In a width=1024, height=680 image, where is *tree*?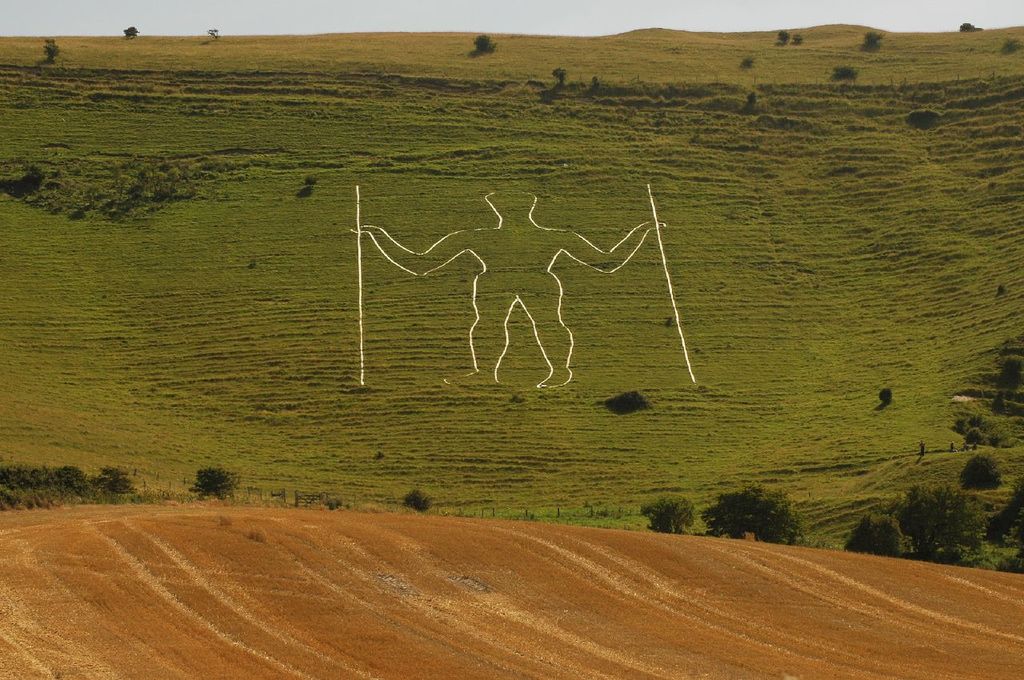
region(830, 61, 862, 78).
